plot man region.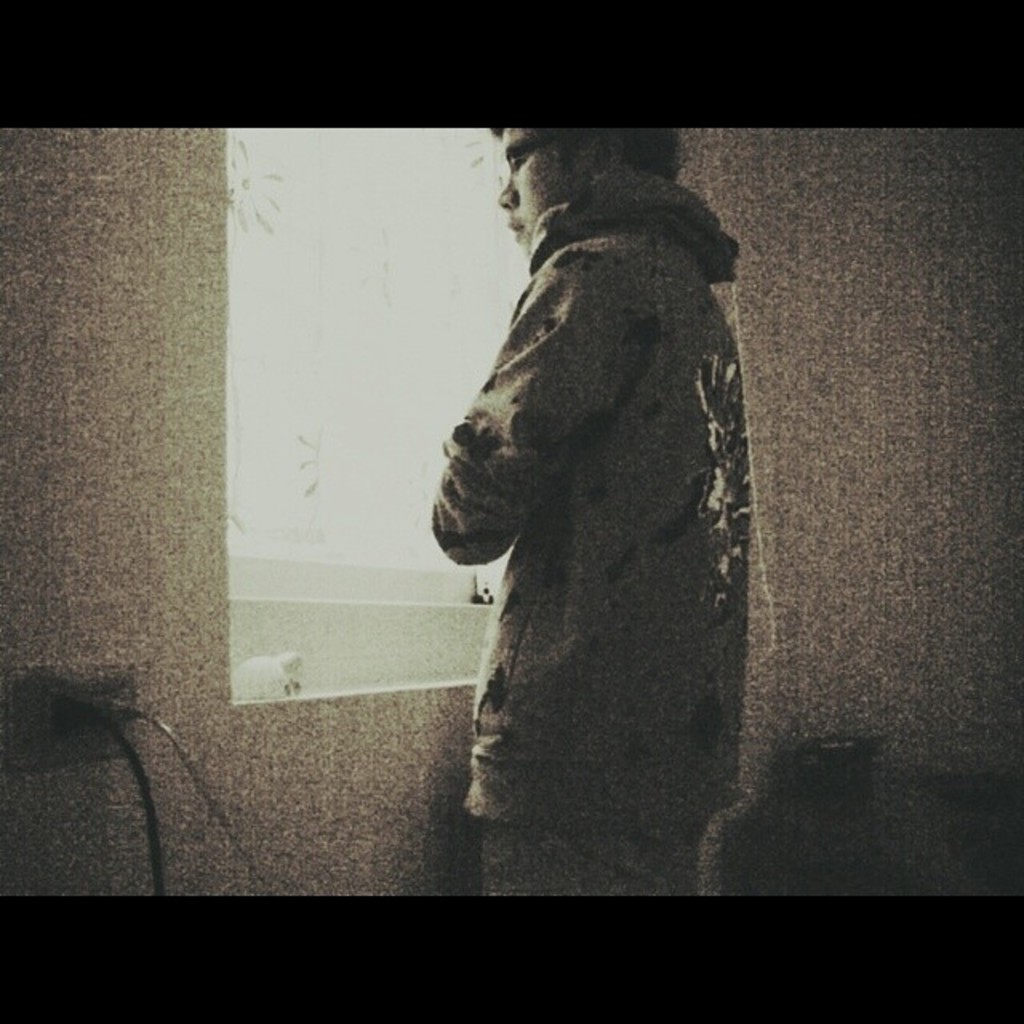
Plotted at <box>328,131,845,867</box>.
